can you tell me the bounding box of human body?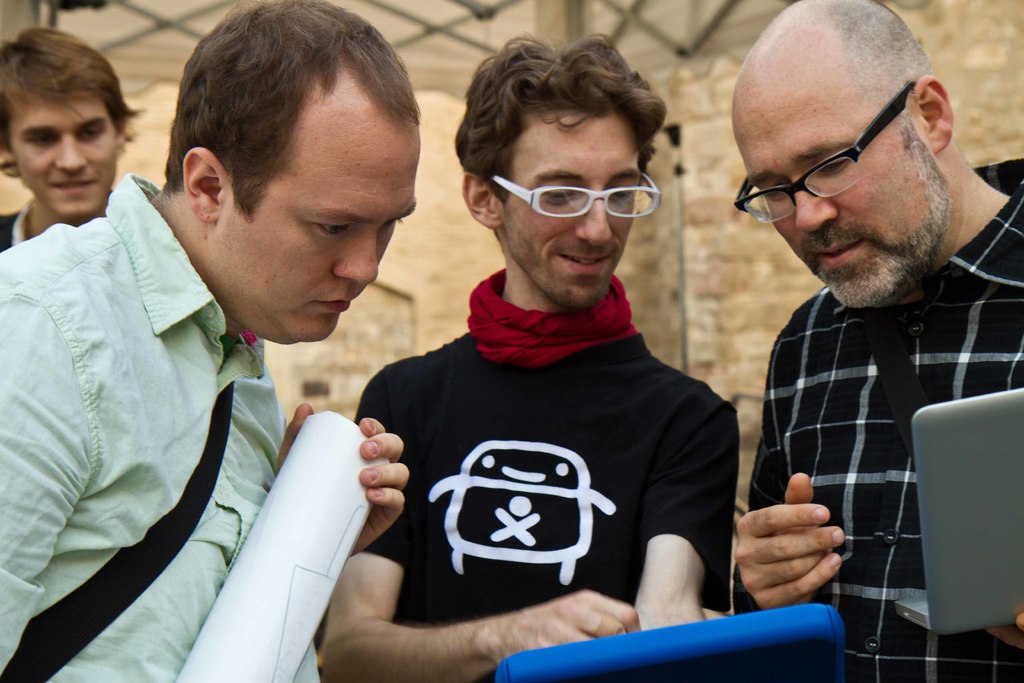
(left=732, top=188, right=1023, bottom=682).
